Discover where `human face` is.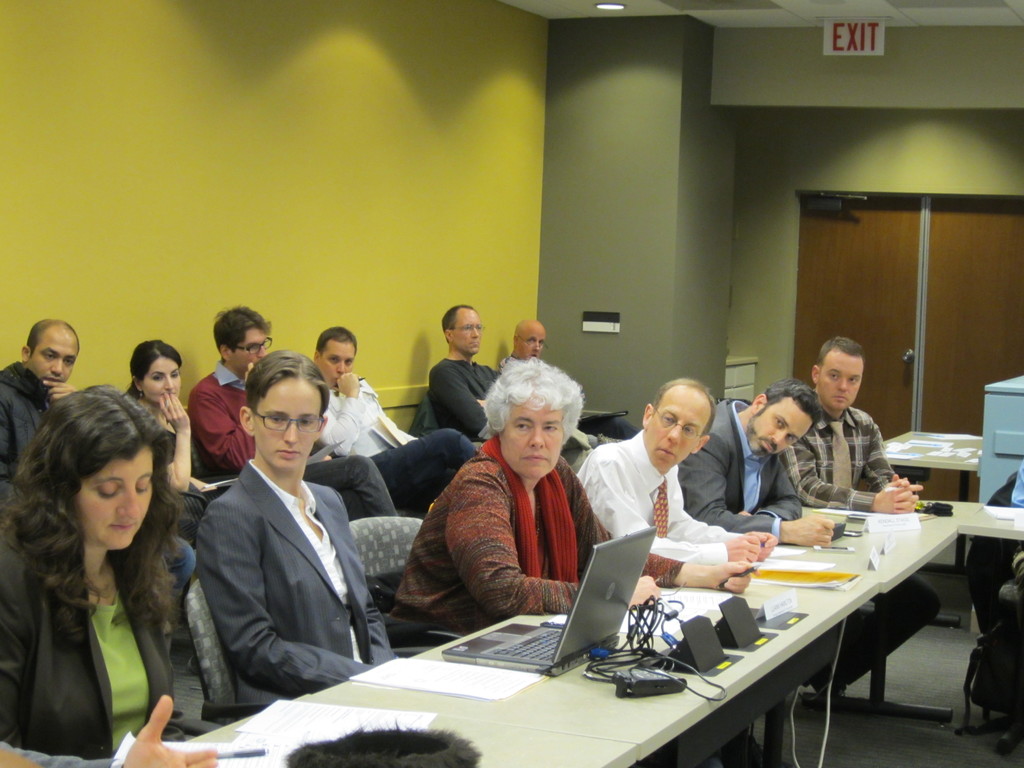
Discovered at 27 333 76 384.
